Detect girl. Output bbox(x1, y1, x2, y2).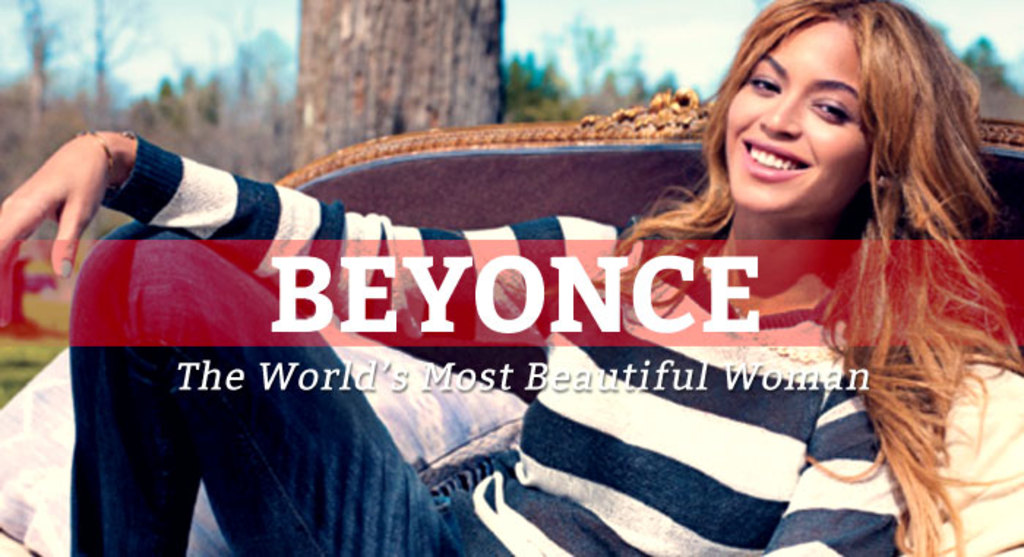
bbox(0, 0, 1023, 556).
